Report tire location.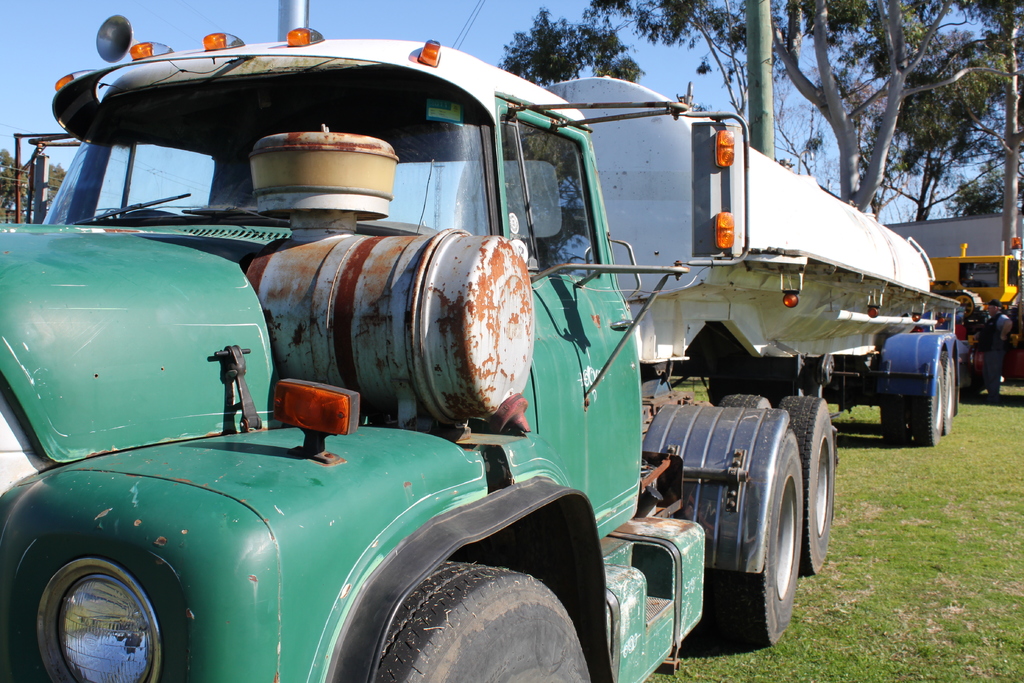
Report: {"left": 689, "top": 570, "right": 723, "bottom": 639}.
